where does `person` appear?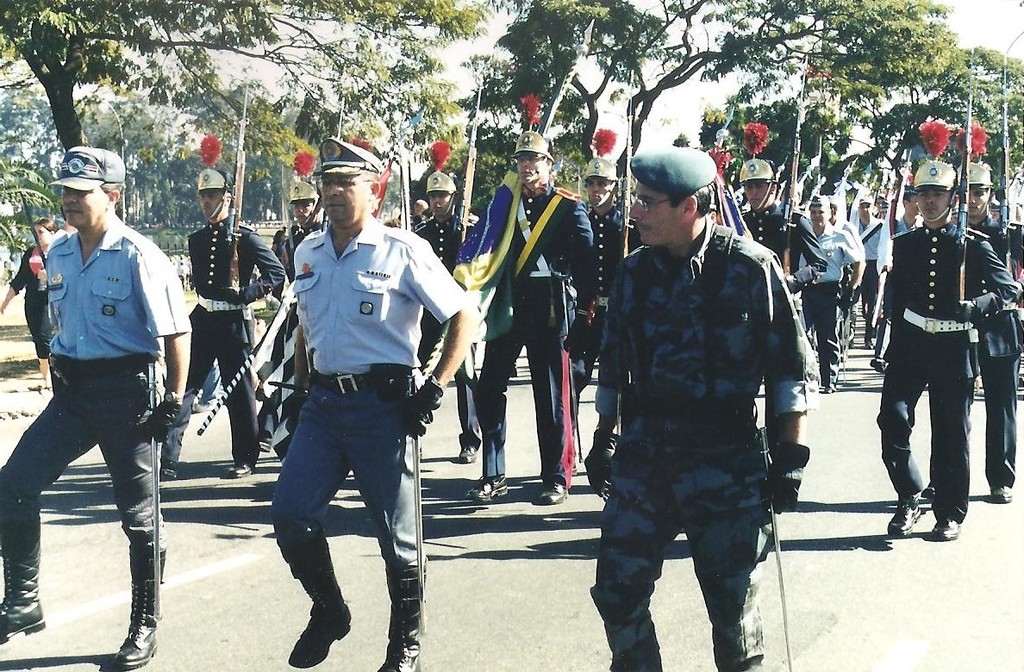
Appears at [left=0, top=219, right=65, bottom=392].
